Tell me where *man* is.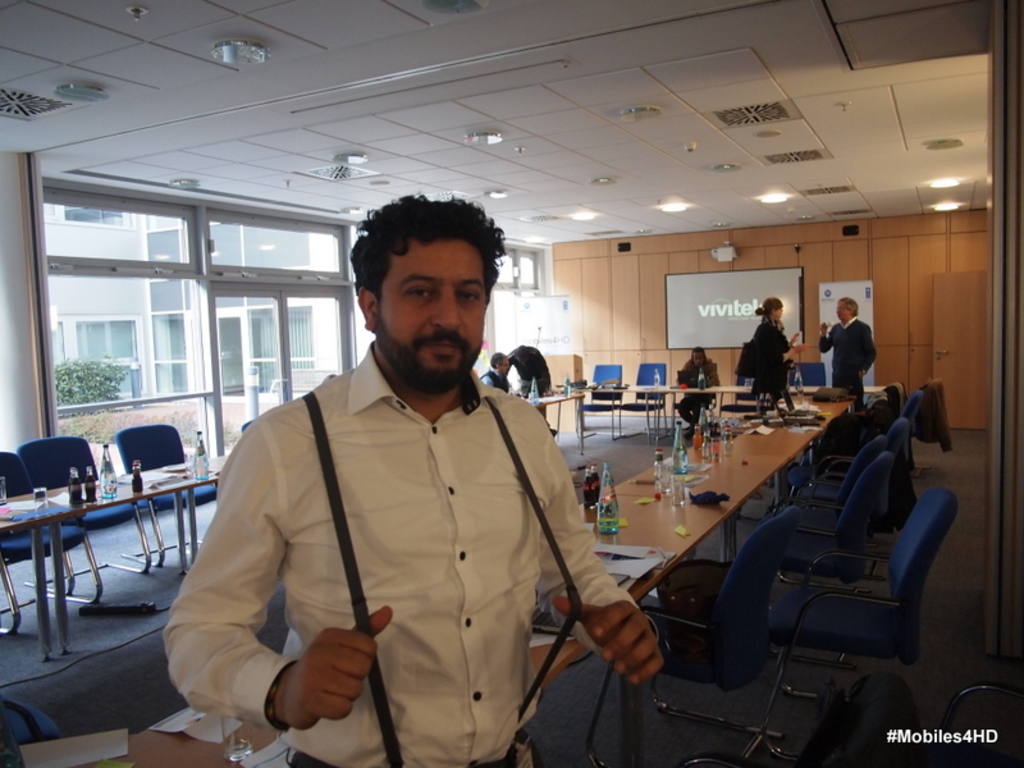
*man* is at <region>154, 184, 667, 767</region>.
